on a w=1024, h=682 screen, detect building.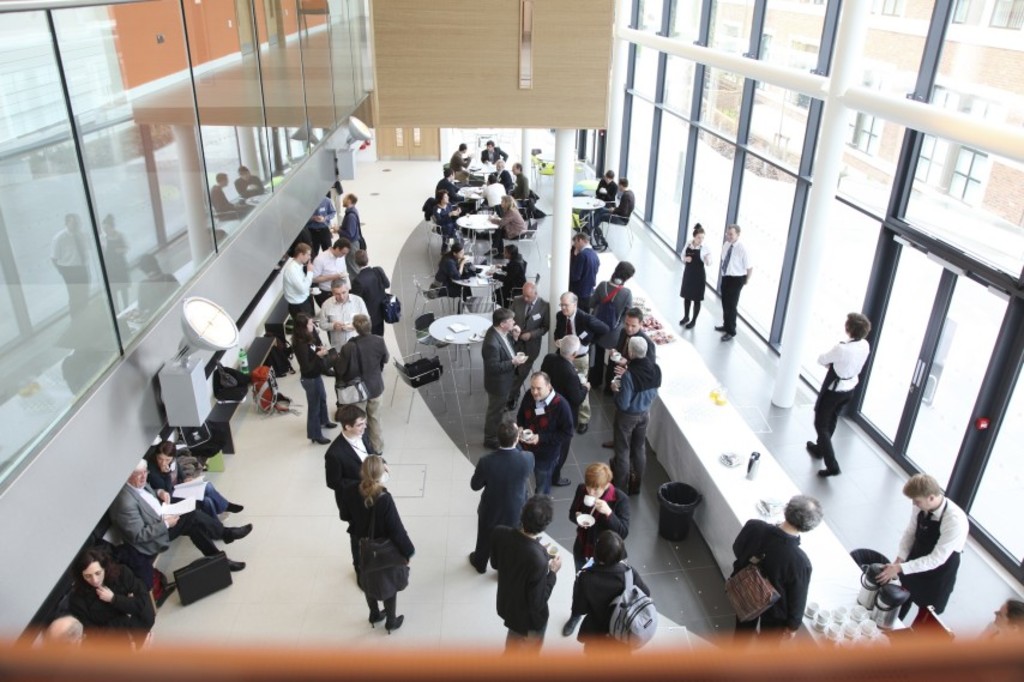
(x1=689, y1=0, x2=1023, y2=266).
